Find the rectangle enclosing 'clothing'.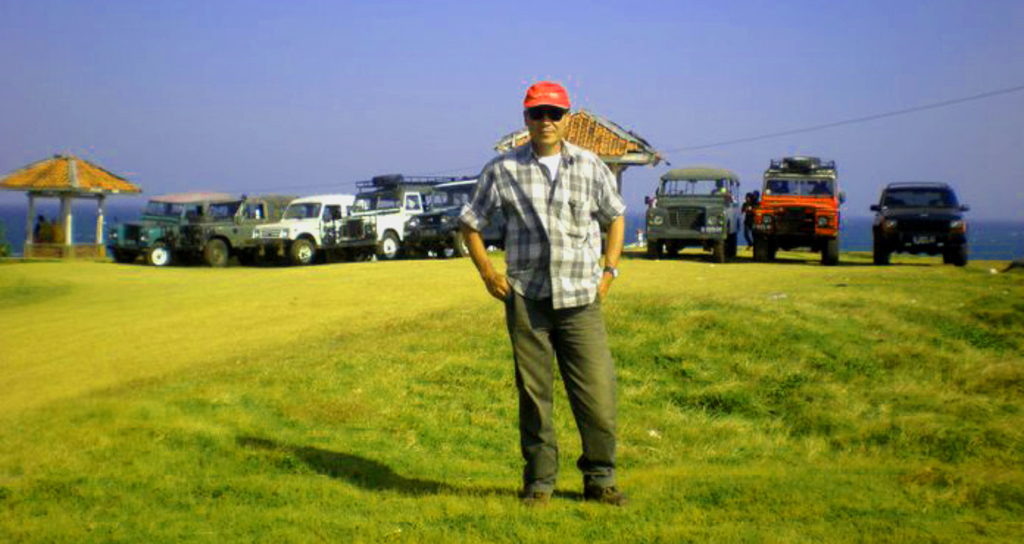
rect(465, 85, 636, 472).
